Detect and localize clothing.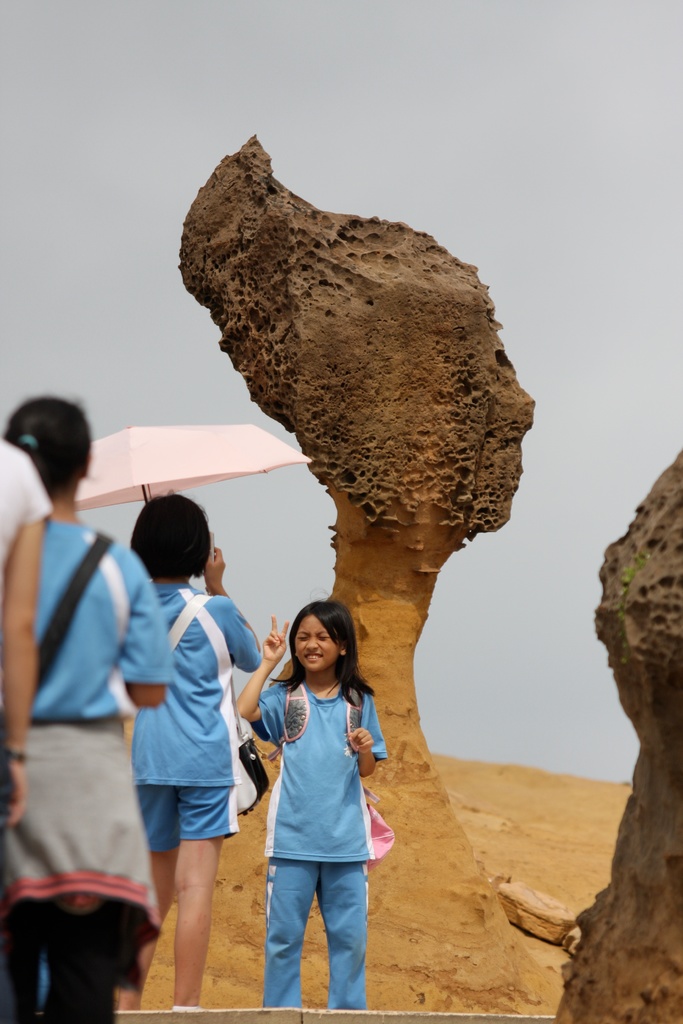
Localized at box=[262, 668, 381, 1012].
